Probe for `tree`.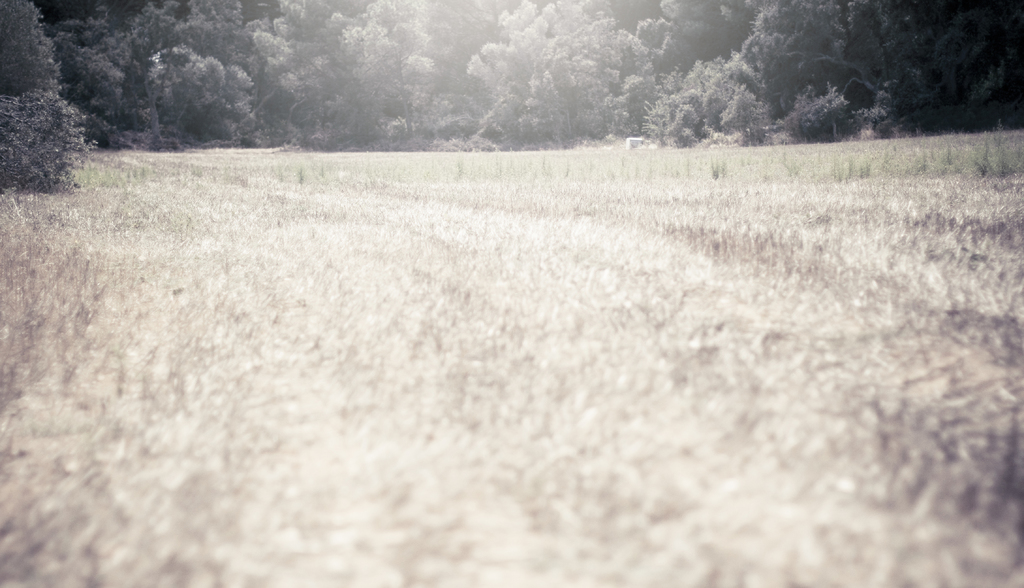
Probe result: {"x1": 332, "y1": 0, "x2": 519, "y2": 152}.
